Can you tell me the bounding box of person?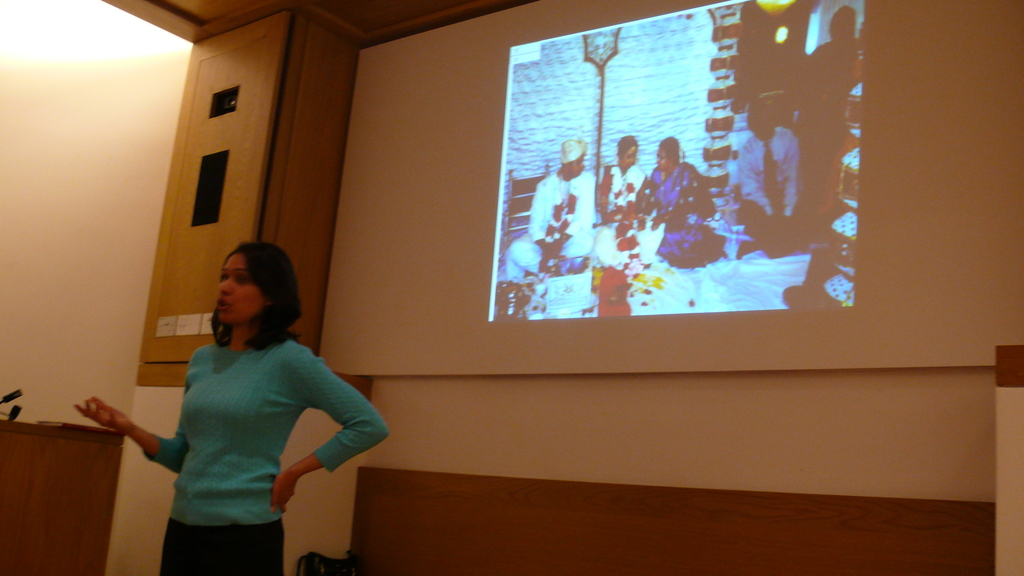
bbox=(68, 235, 394, 575).
